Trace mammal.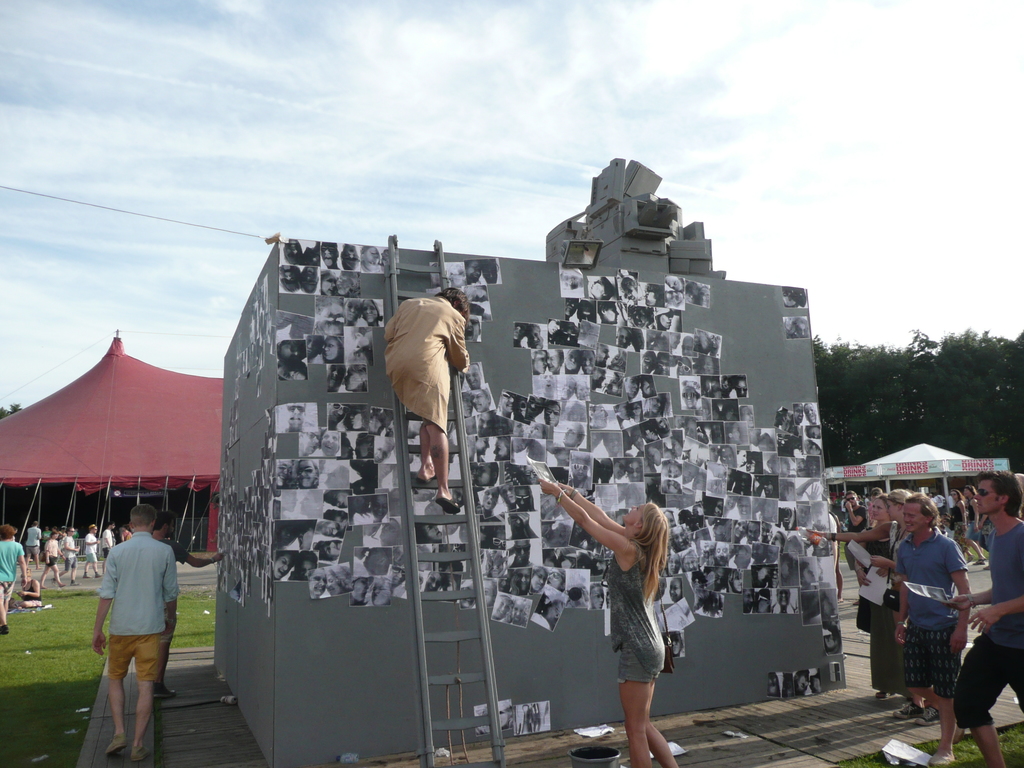
Traced to [left=804, top=483, right=911, bottom=719].
